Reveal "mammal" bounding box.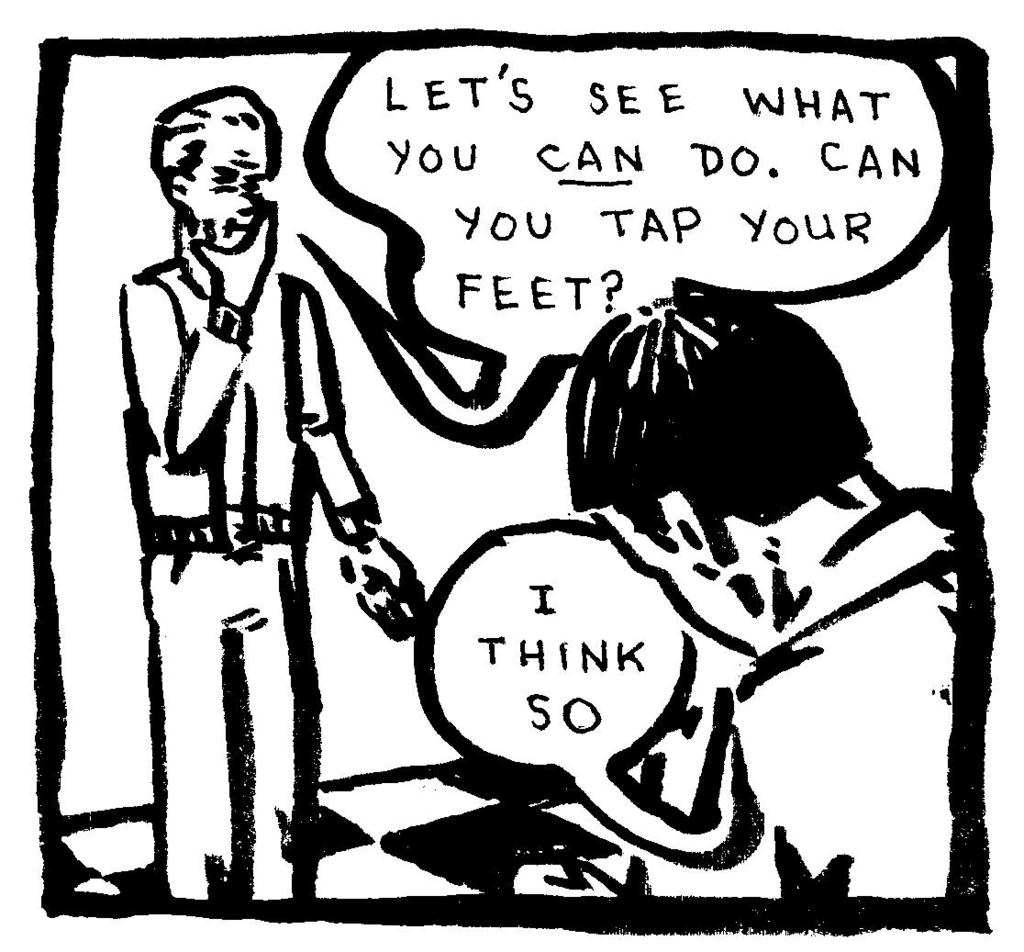
Revealed: left=567, top=296, right=958, bottom=897.
